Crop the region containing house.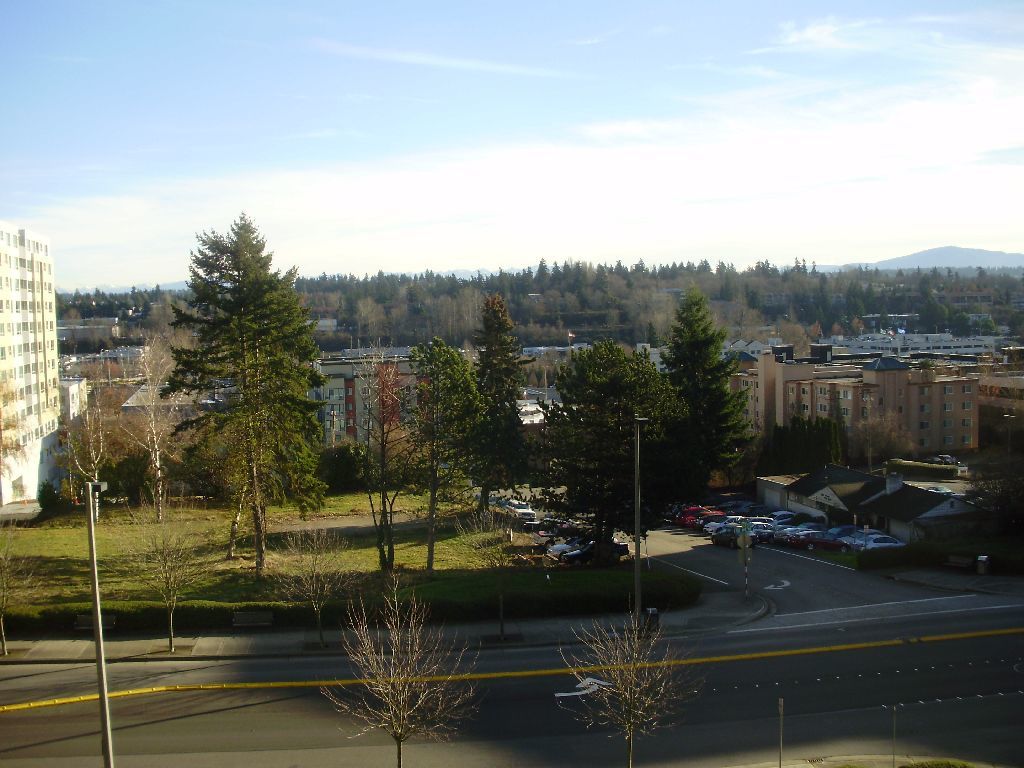
Crop region: [x1=812, y1=358, x2=852, y2=466].
